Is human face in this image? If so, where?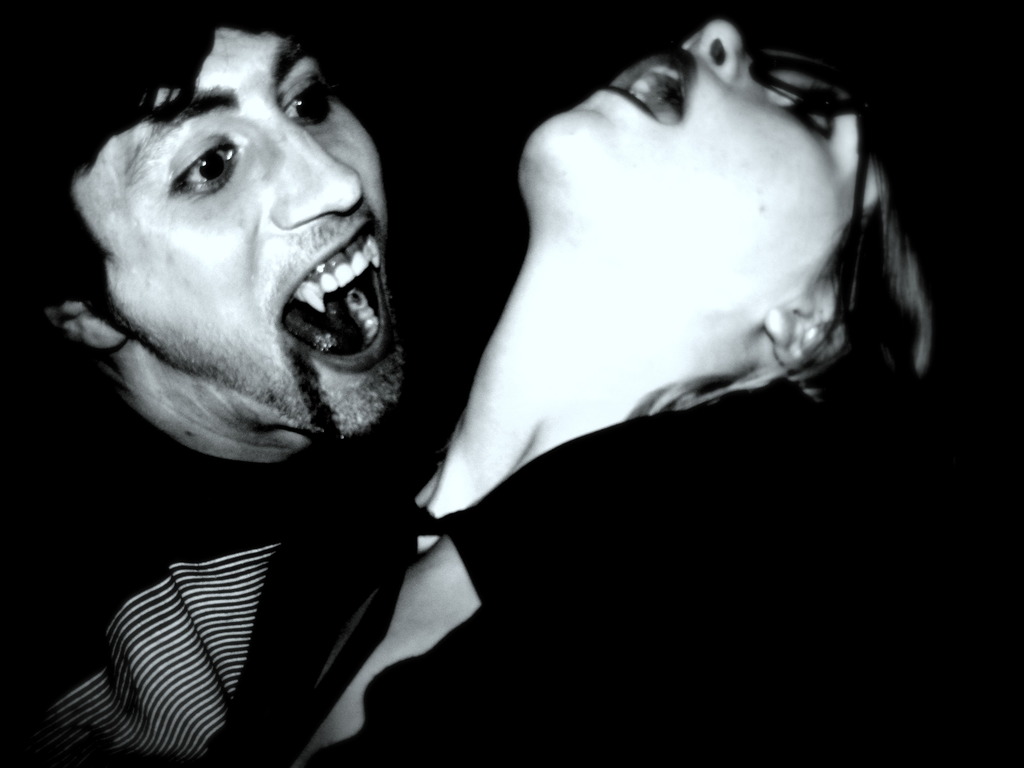
Yes, at 73/0/403/469.
